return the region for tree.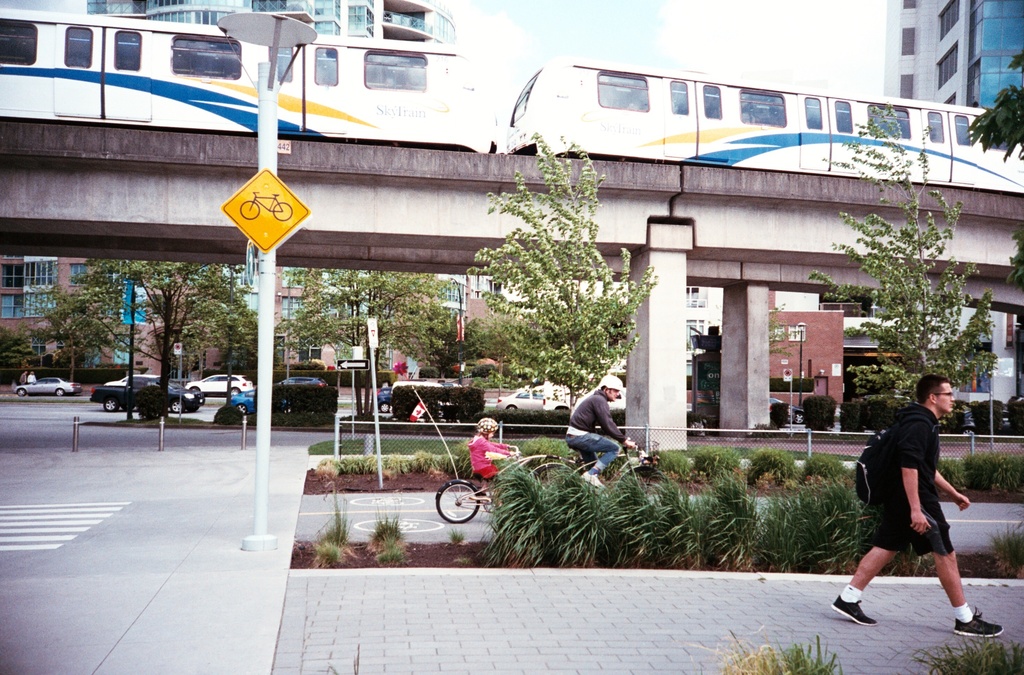
[964,49,1023,292].
